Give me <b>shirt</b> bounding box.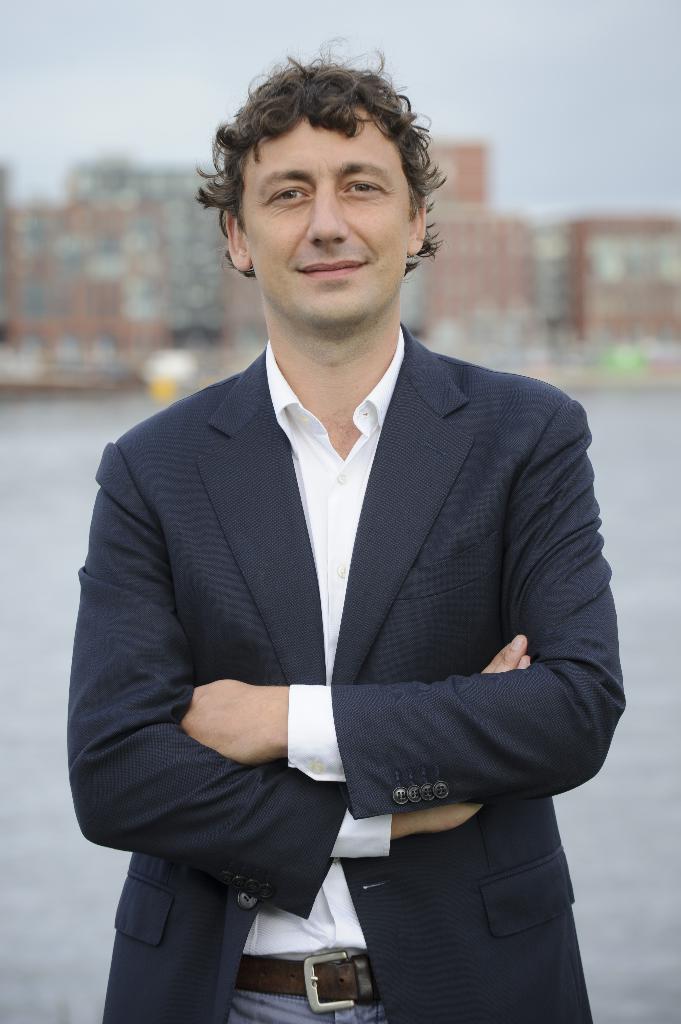
pyautogui.locateOnScreen(245, 330, 400, 952).
